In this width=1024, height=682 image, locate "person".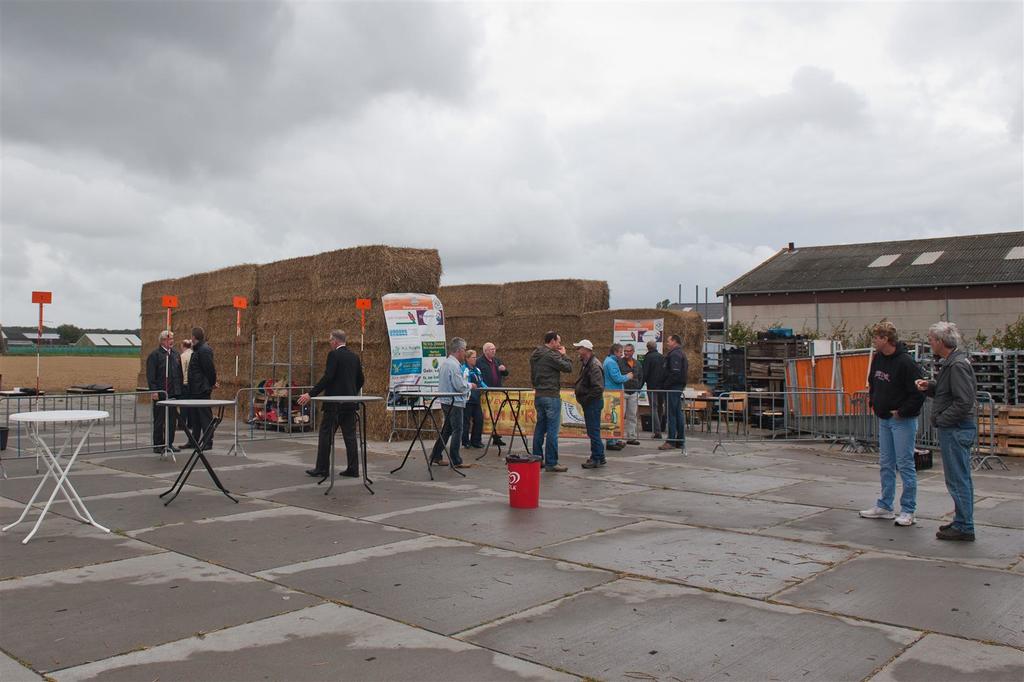
Bounding box: [x1=651, y1=336, x2=689, y2=446].
